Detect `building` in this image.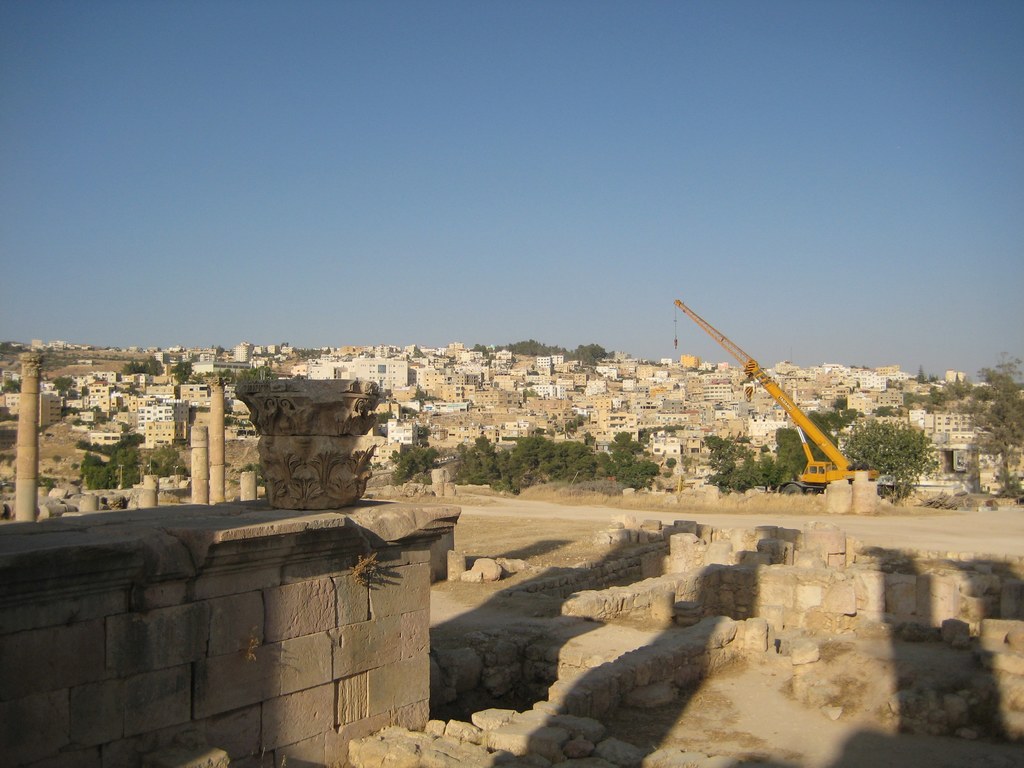
Detection: region(141, 417, 175, 447).
